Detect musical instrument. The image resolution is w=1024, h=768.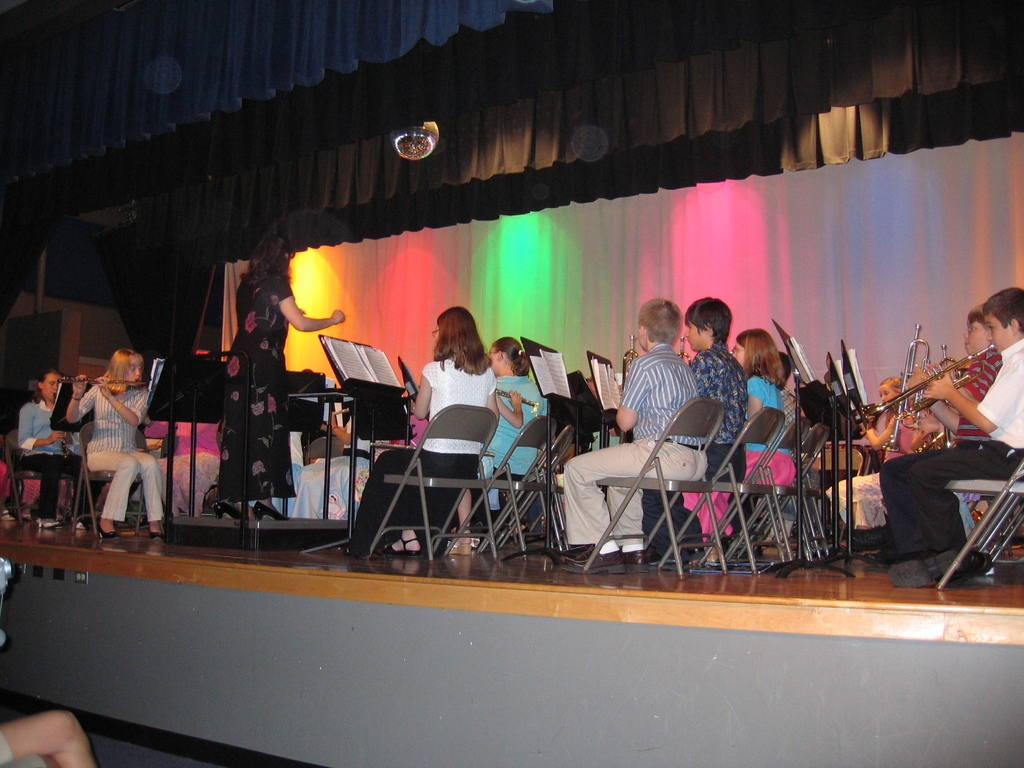
886 321 931 447.
